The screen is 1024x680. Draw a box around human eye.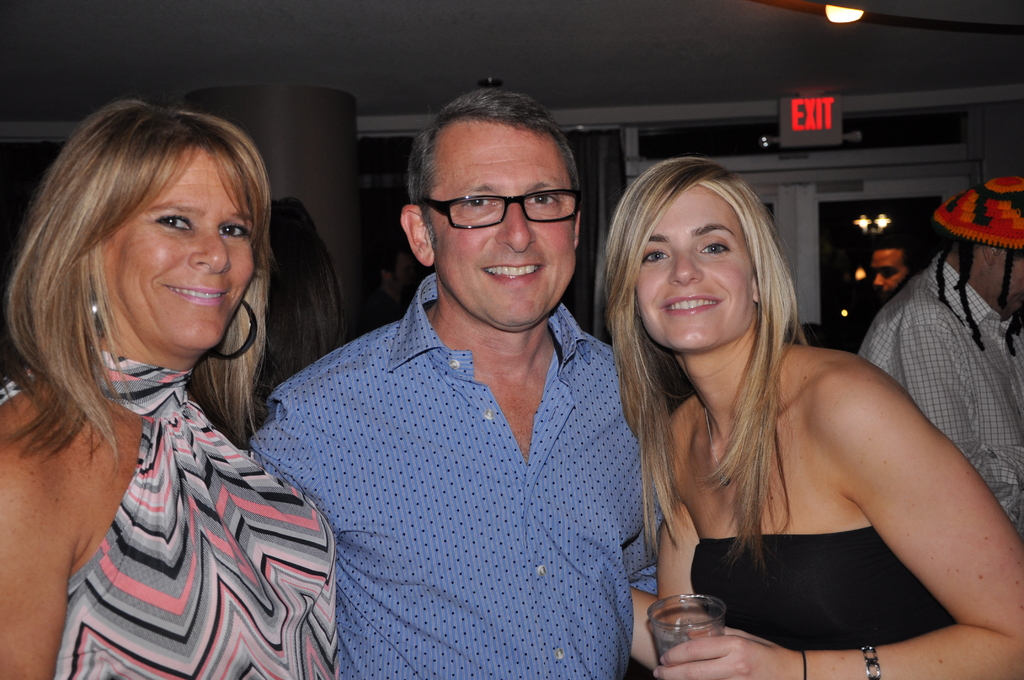
bbox=[218, 219, 254, 249].
